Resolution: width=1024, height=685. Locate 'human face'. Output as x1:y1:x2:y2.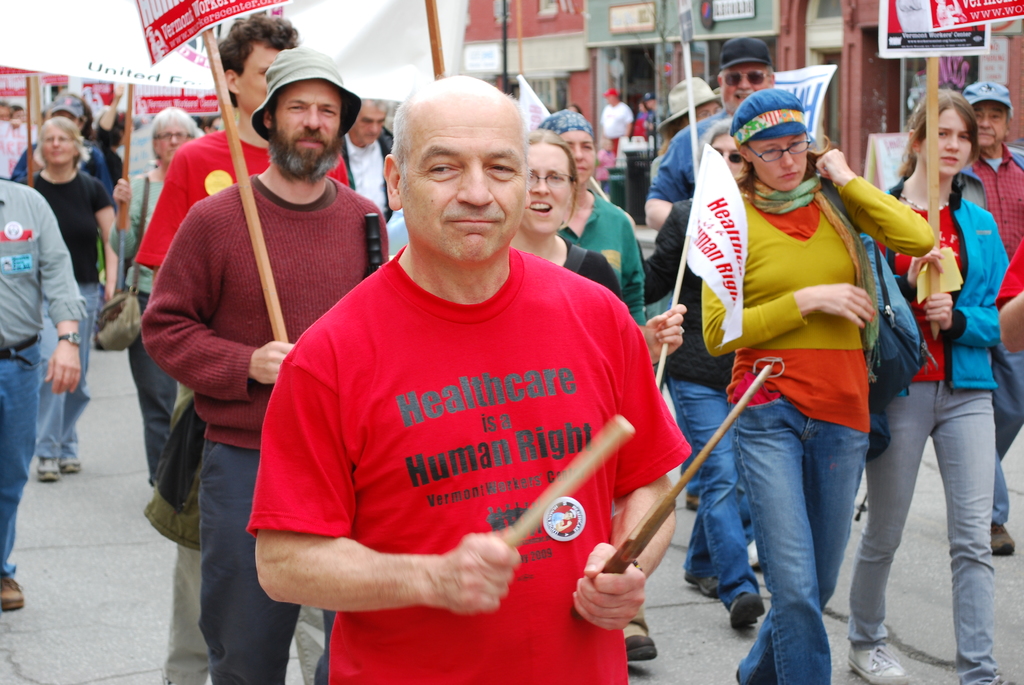
160:122:188:164.
